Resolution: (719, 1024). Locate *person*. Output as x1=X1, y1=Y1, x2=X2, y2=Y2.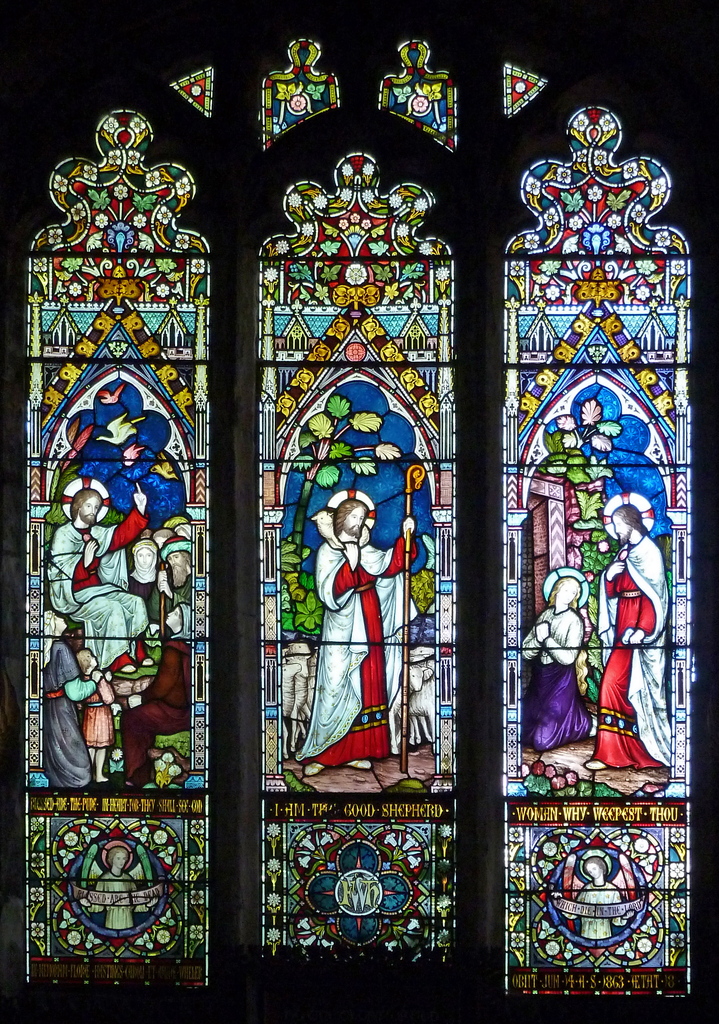
x1=522, y1=566, x2=603, y2=751.
